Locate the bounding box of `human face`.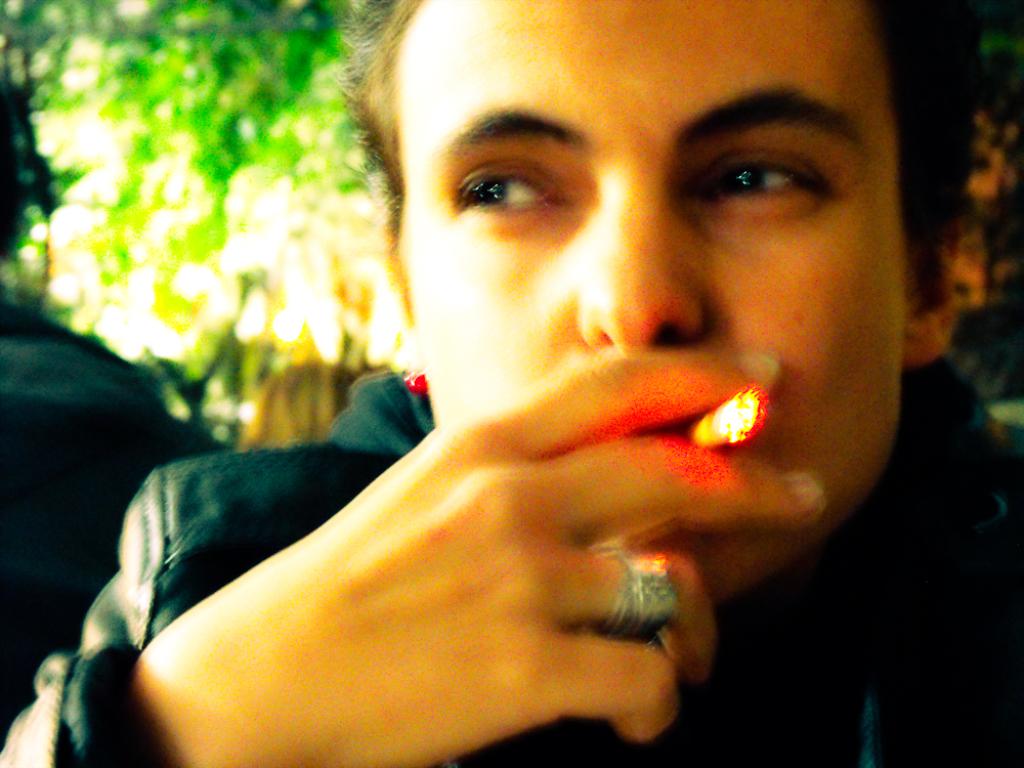
Bounding box: 394/0/909/594.
